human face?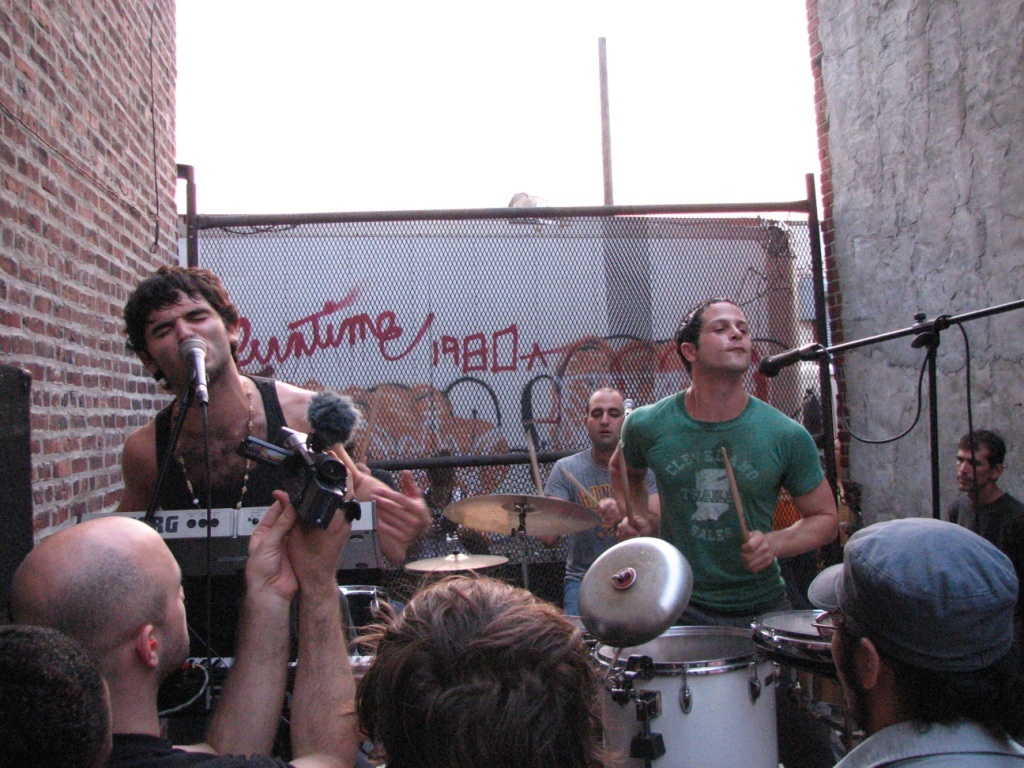
{"x1": 585, "y1": 387, "x2": 622, "y2": 447}
